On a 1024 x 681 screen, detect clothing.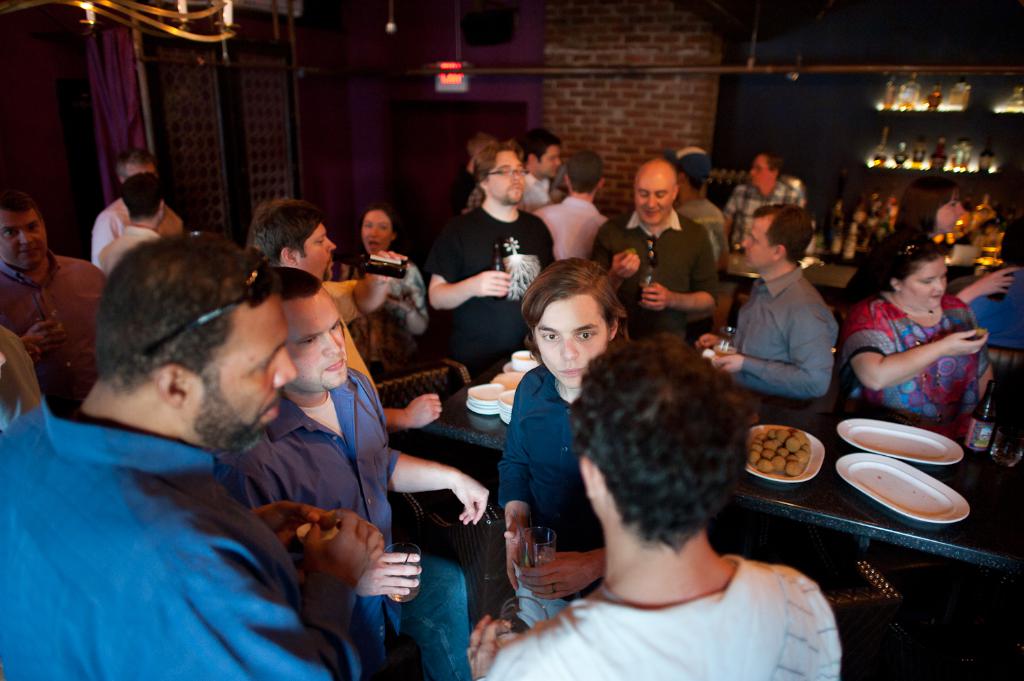
detection(377, 549, 495, 679).
